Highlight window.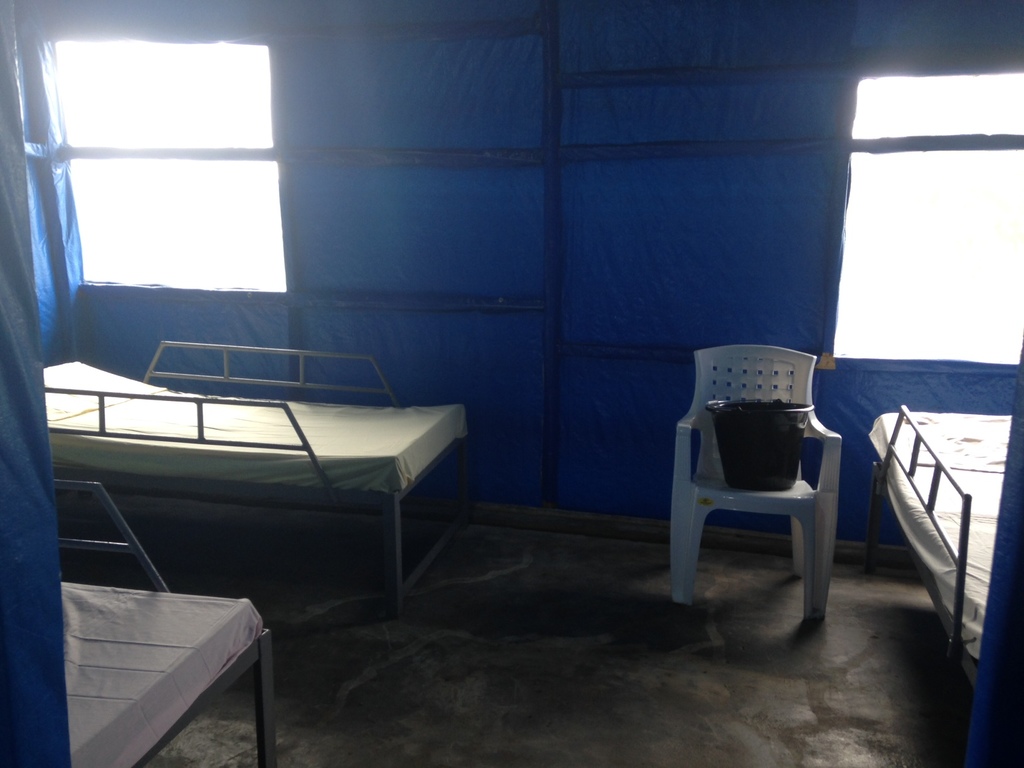
Highlighted region: l=33, t=17, r=299, b=335.
